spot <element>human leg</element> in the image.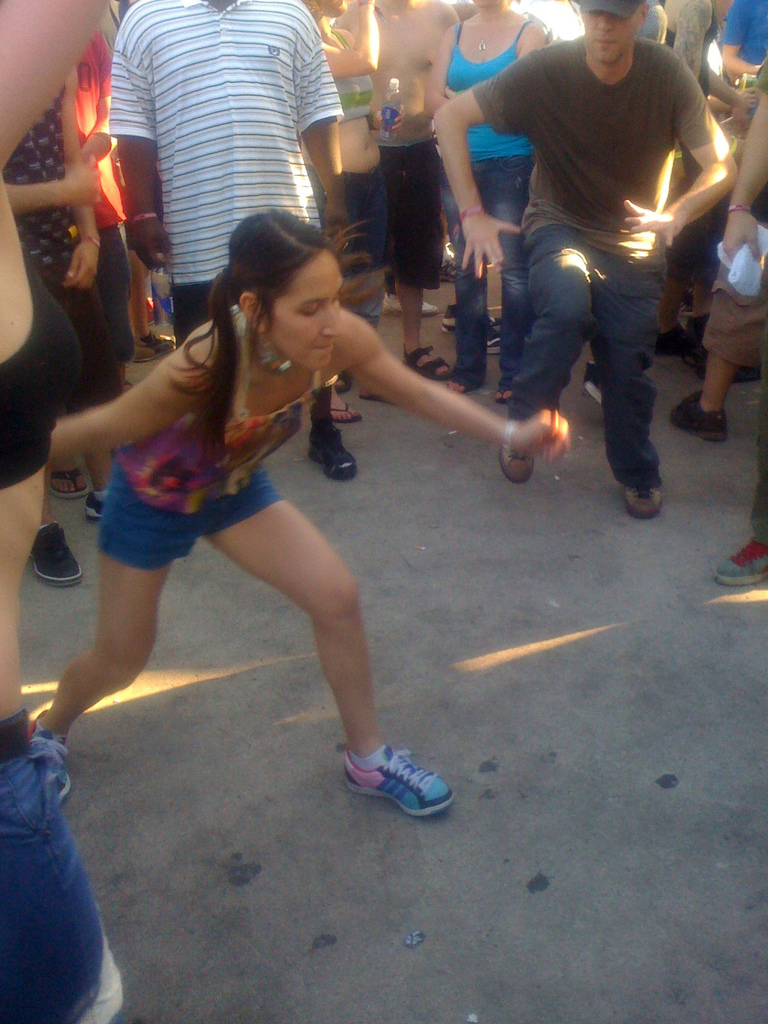
<element>human leg</element> found at box=[489, 174, 531, 389].
